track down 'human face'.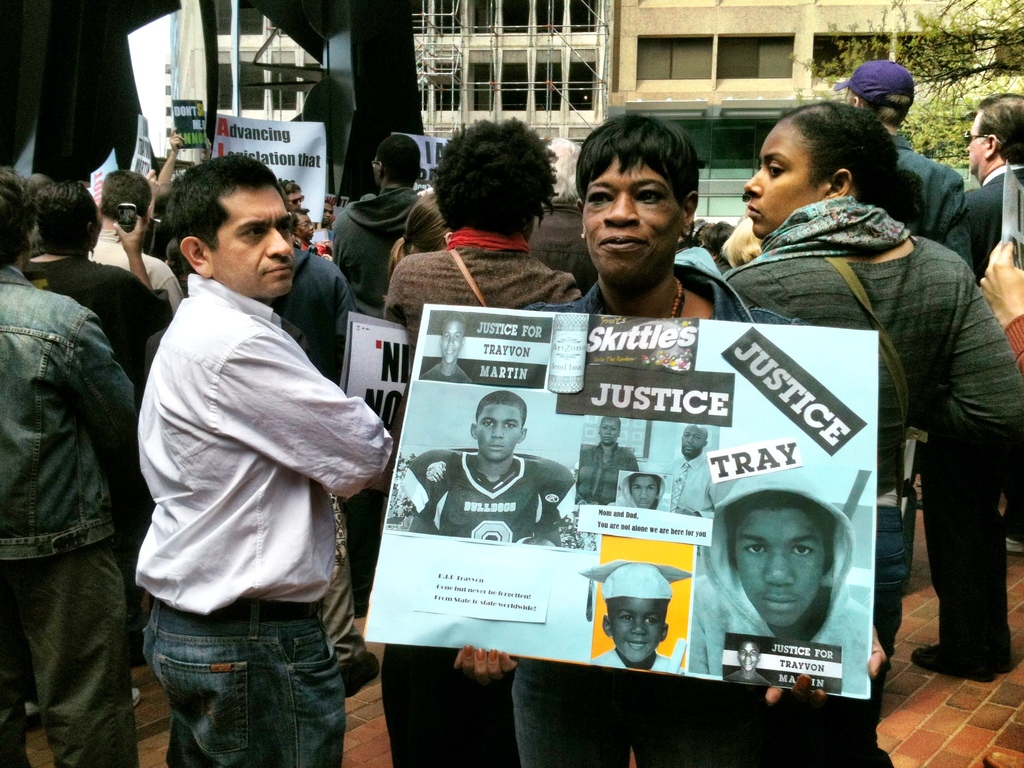
Tracked to (left=446, top=323, right=465, bottom=363).
